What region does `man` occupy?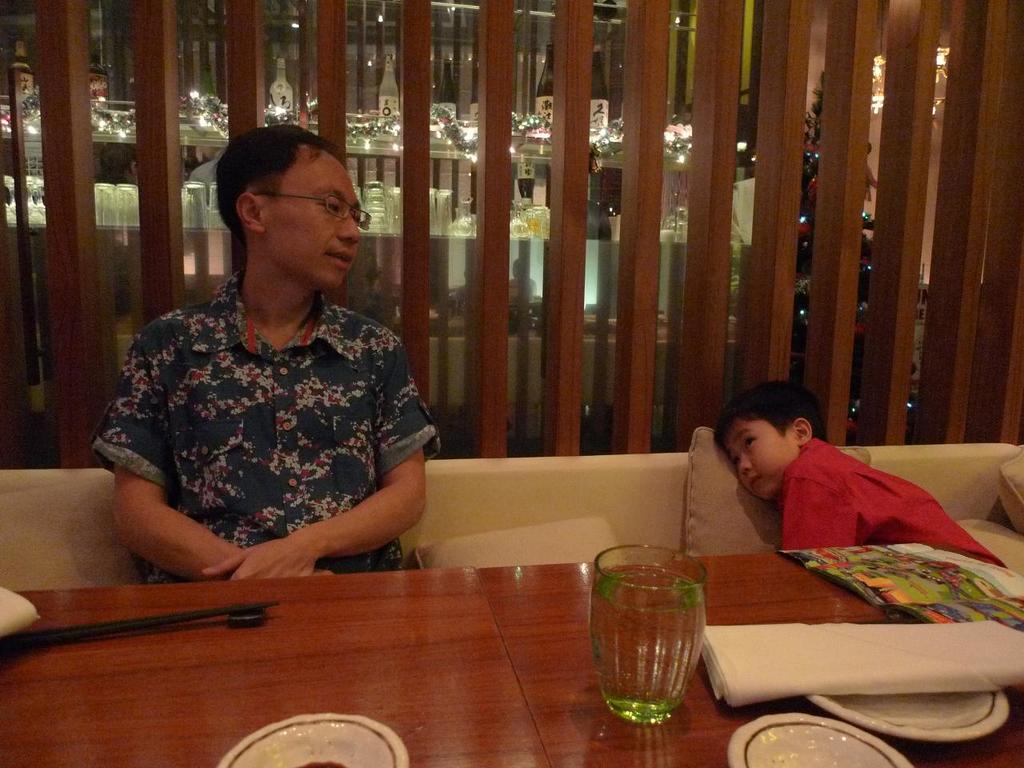
{"x1": 82, "y1": 128, "x2": 454, "y2": 588}.
